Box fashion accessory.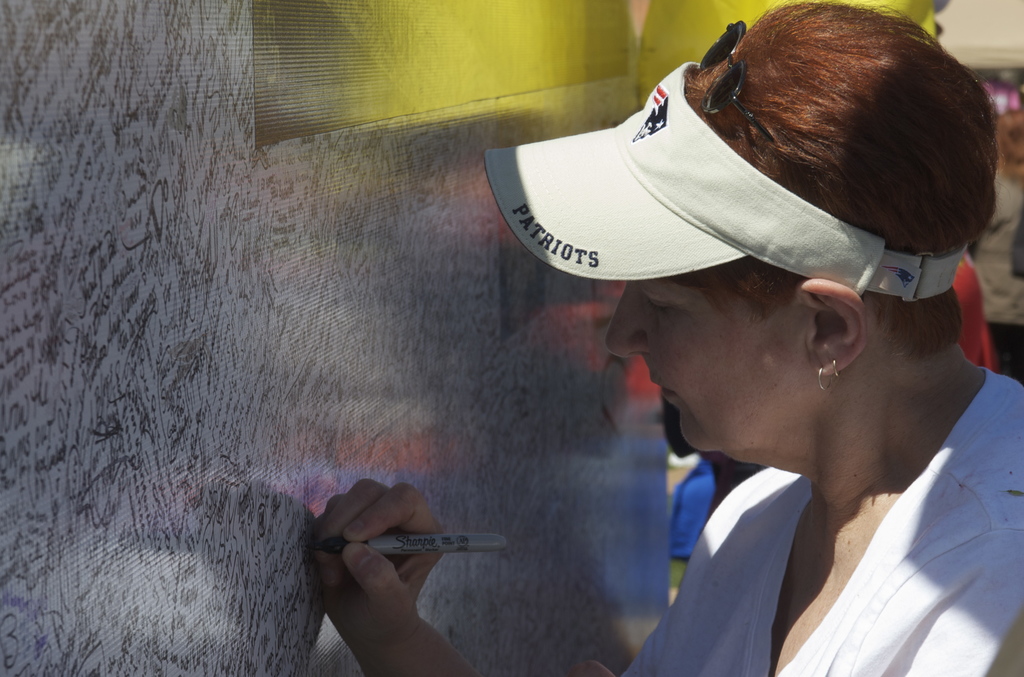
(829,355,842,380).
